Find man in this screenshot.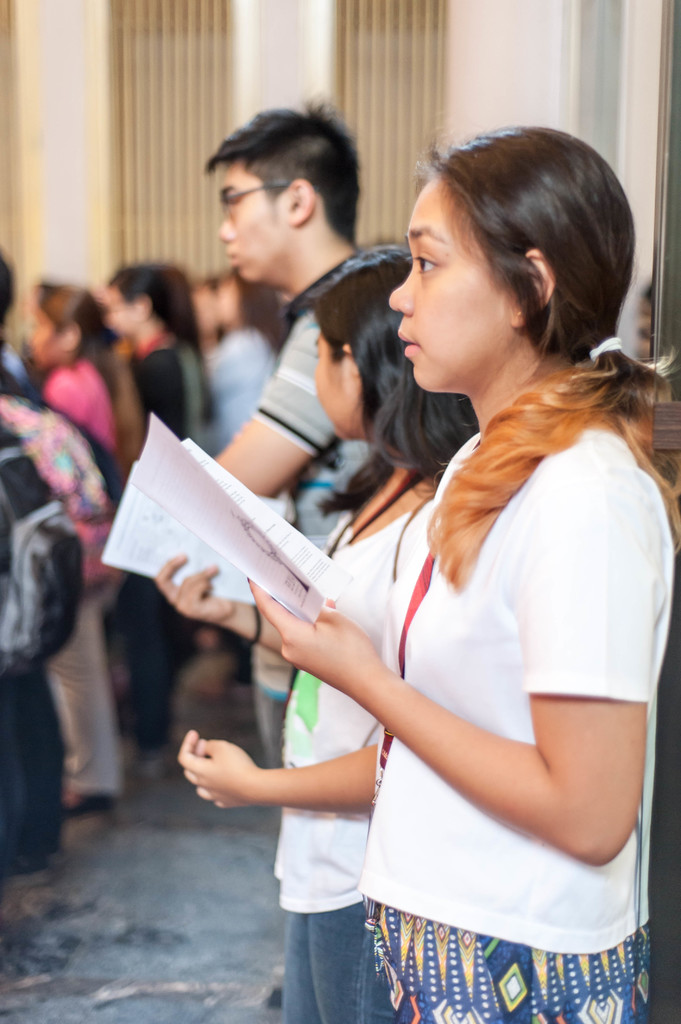
The bounding box for man is crop(221, 96, 349, 552).
